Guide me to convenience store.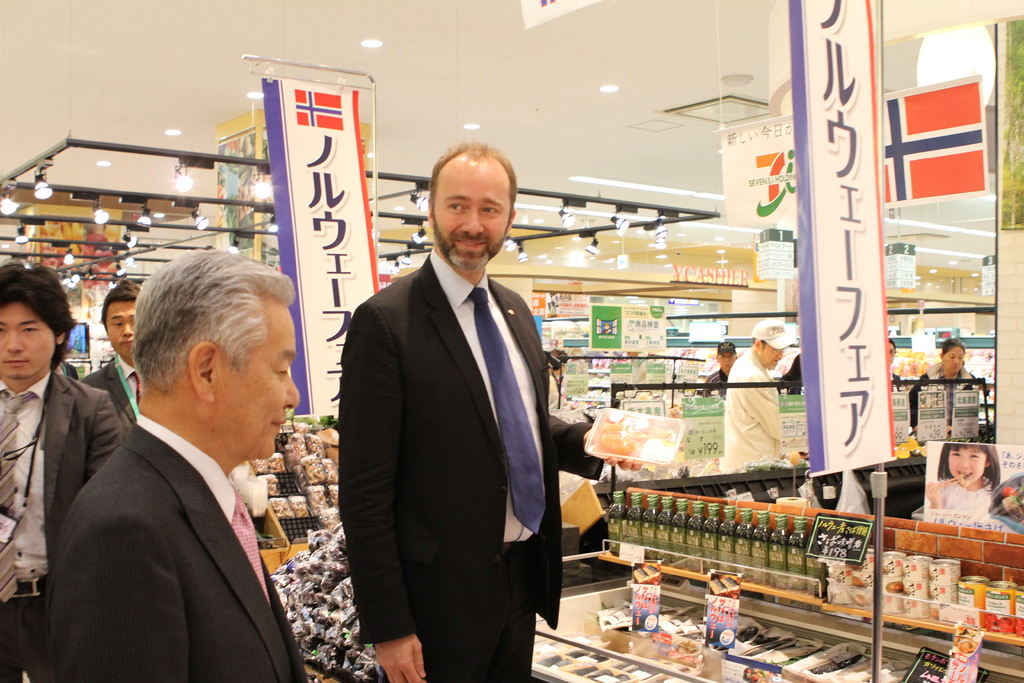
Guidance: <box>0,0,1023,682</box>.
